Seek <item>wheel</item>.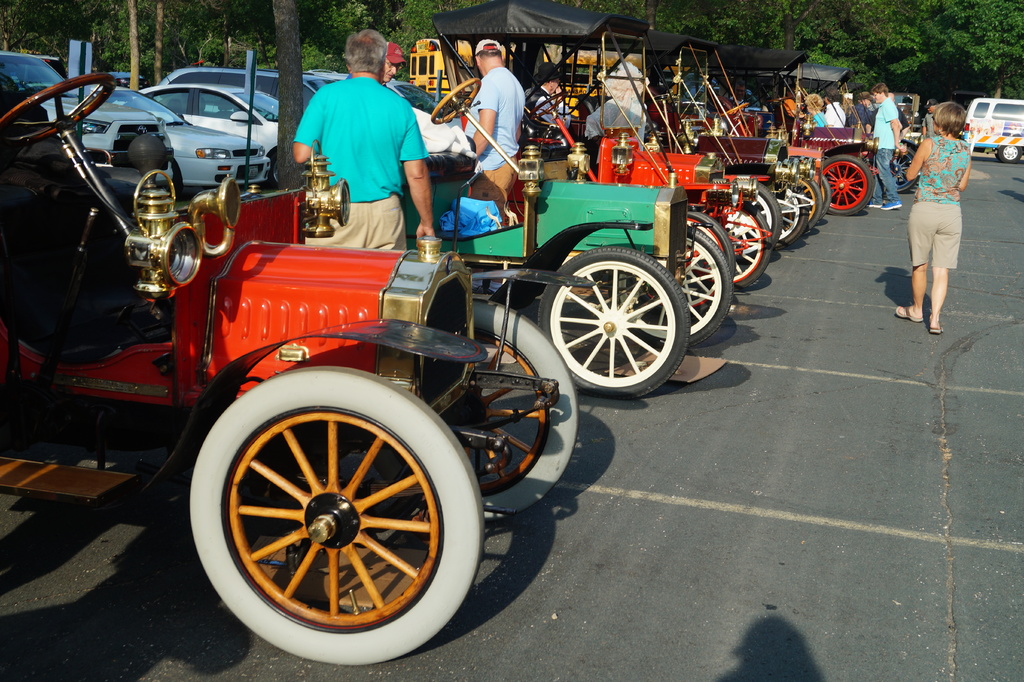
(703, 196, 767, 291).
